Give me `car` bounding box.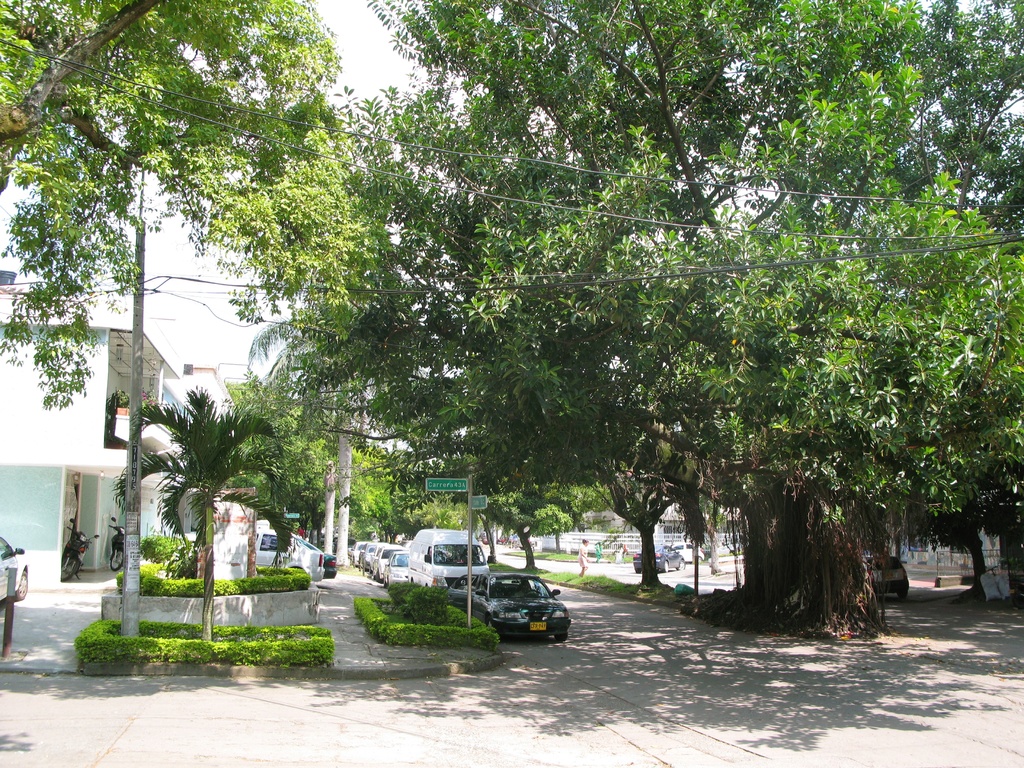
[255,532,326,584].
